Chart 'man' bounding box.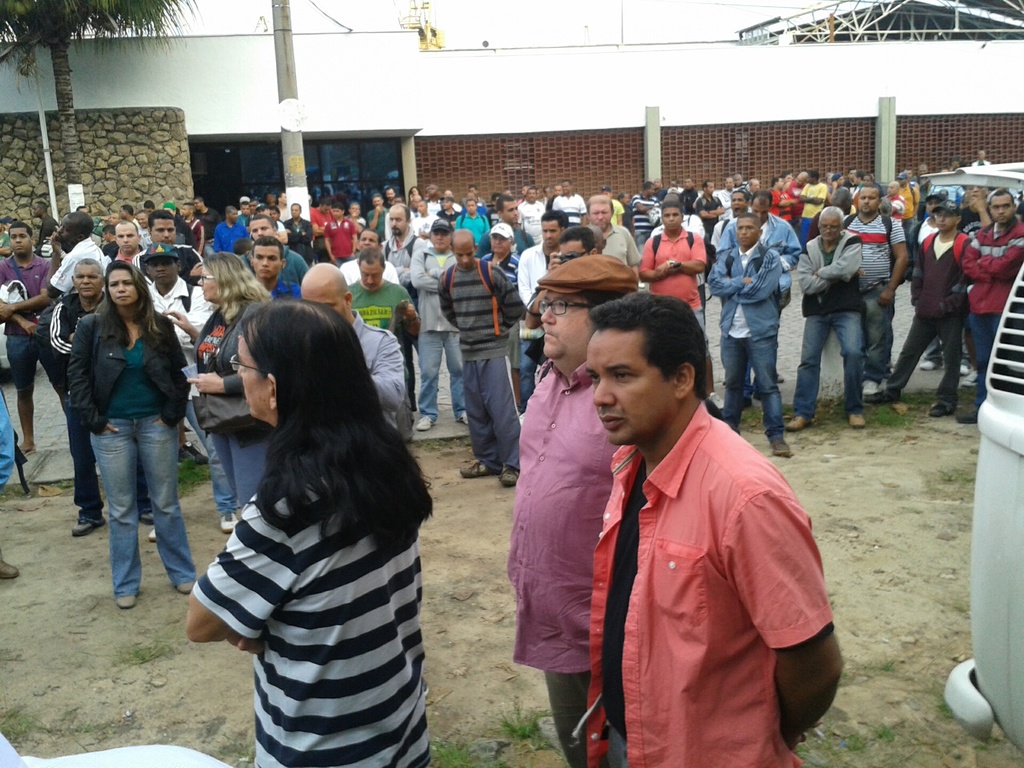
Charted: box=[906, 193, 948, 369].
